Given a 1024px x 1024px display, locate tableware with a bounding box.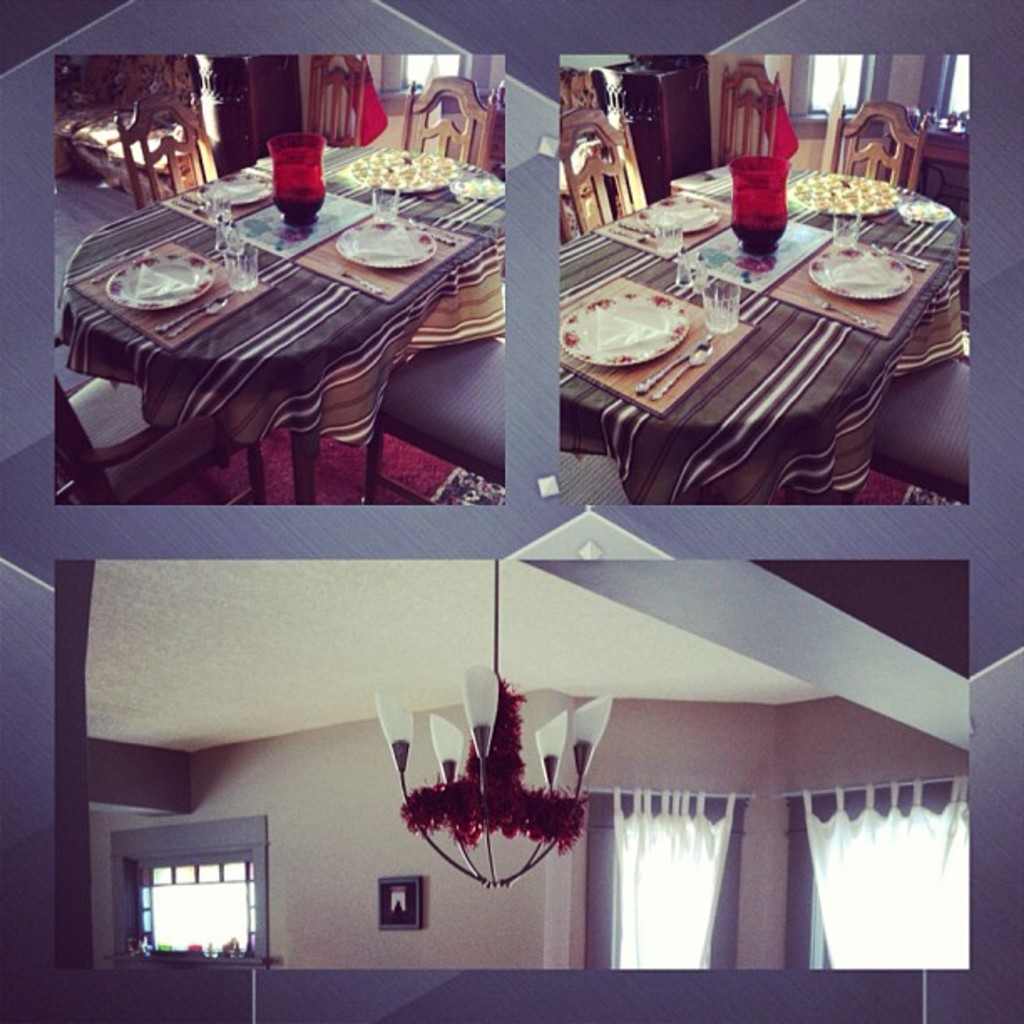
Located: <box>806,241,910,300</box>.
